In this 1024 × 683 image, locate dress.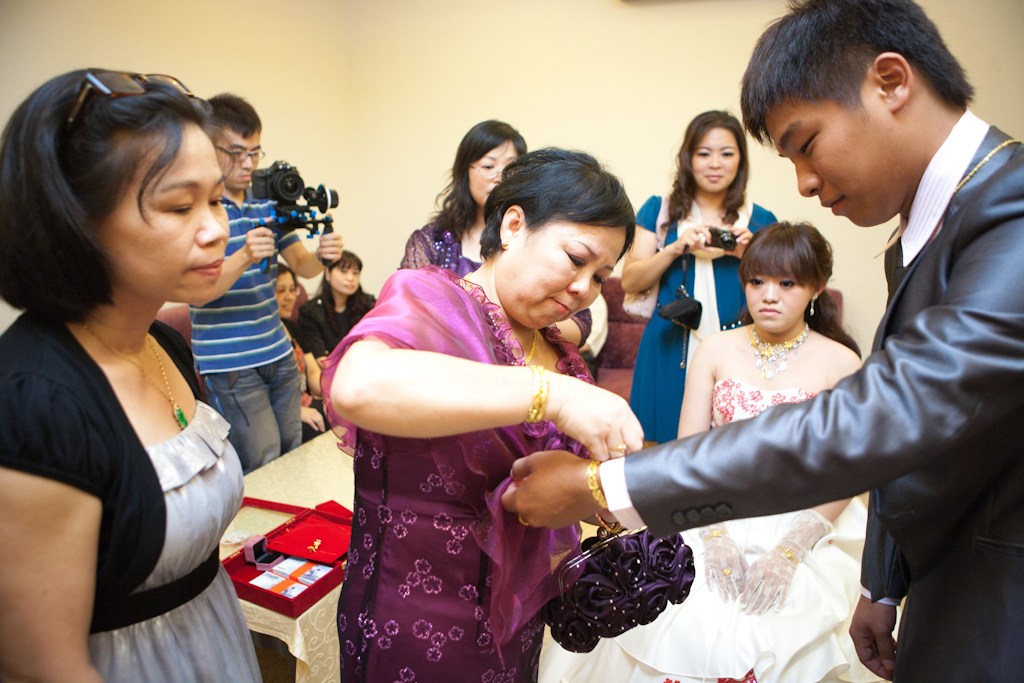
Bounding box: [left=0, top=299, right=265, bottom=682].
